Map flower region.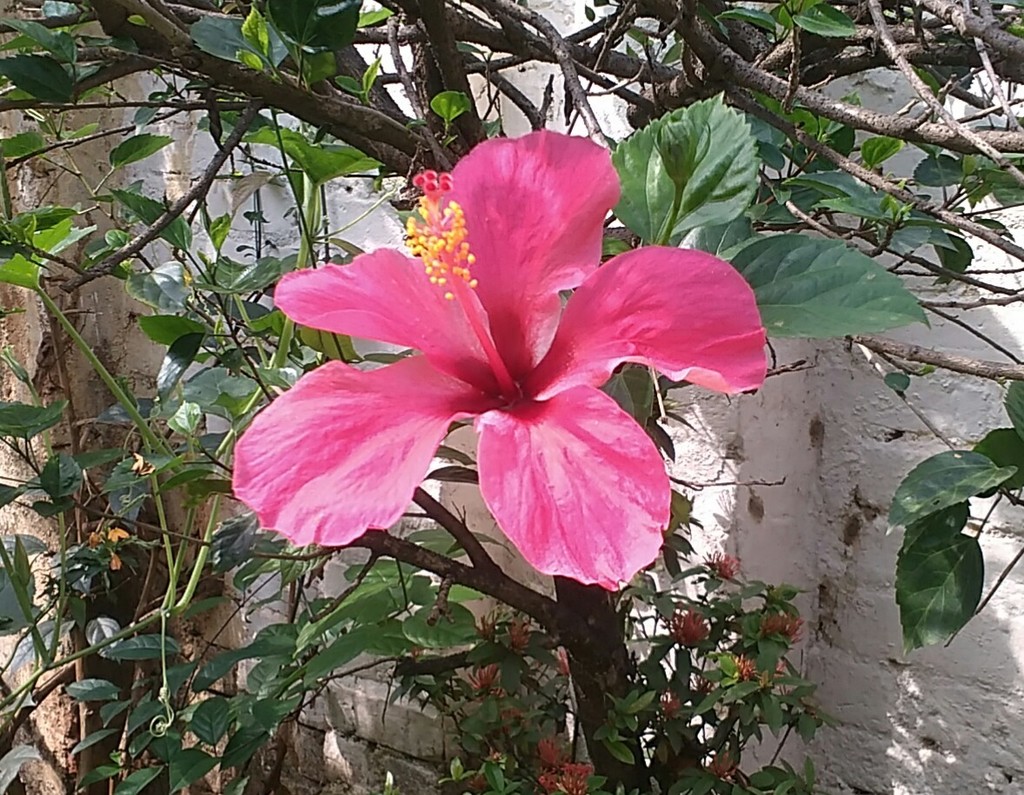
Mapped to 535 737 565 767.
